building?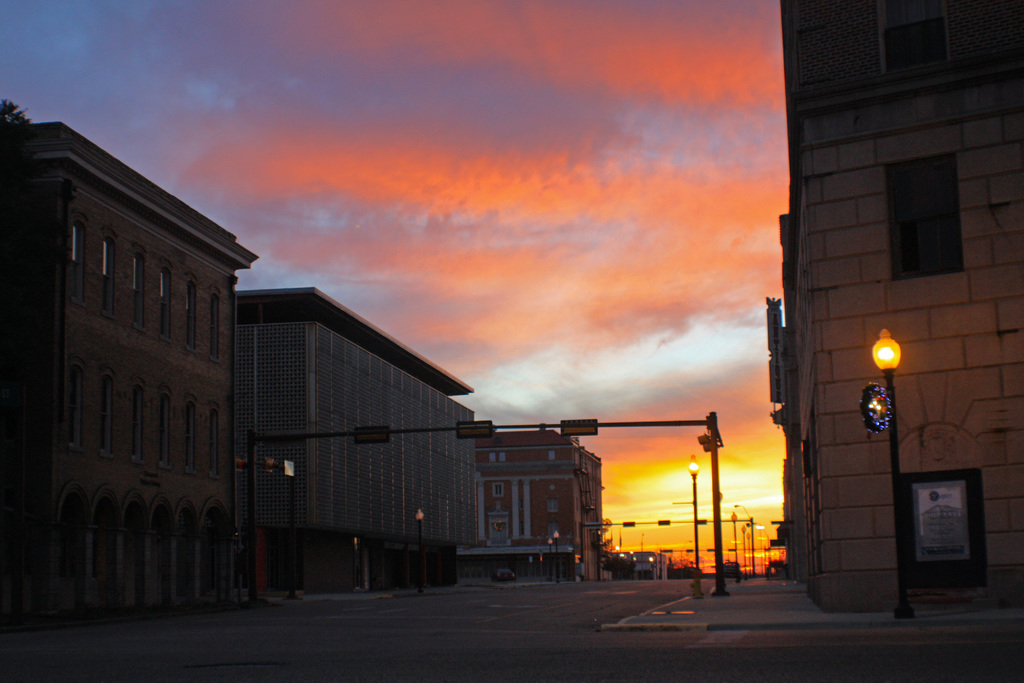
x1=456 y1=424 x2=605 y2=579
